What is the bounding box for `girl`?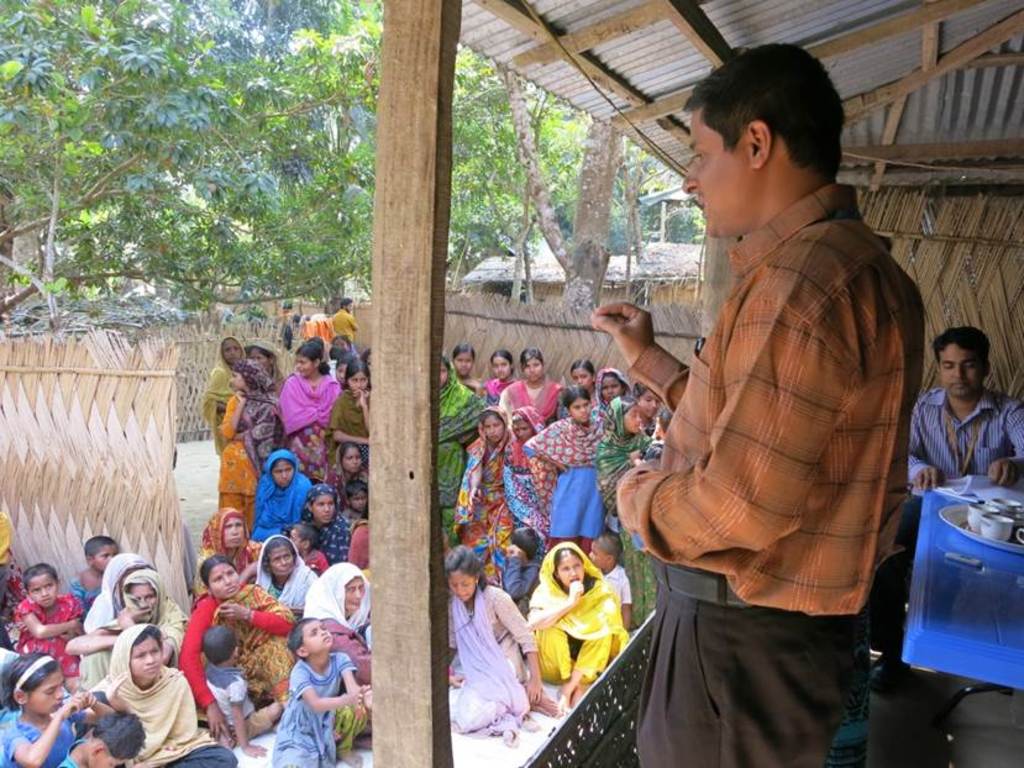
[626,380,661,432].
